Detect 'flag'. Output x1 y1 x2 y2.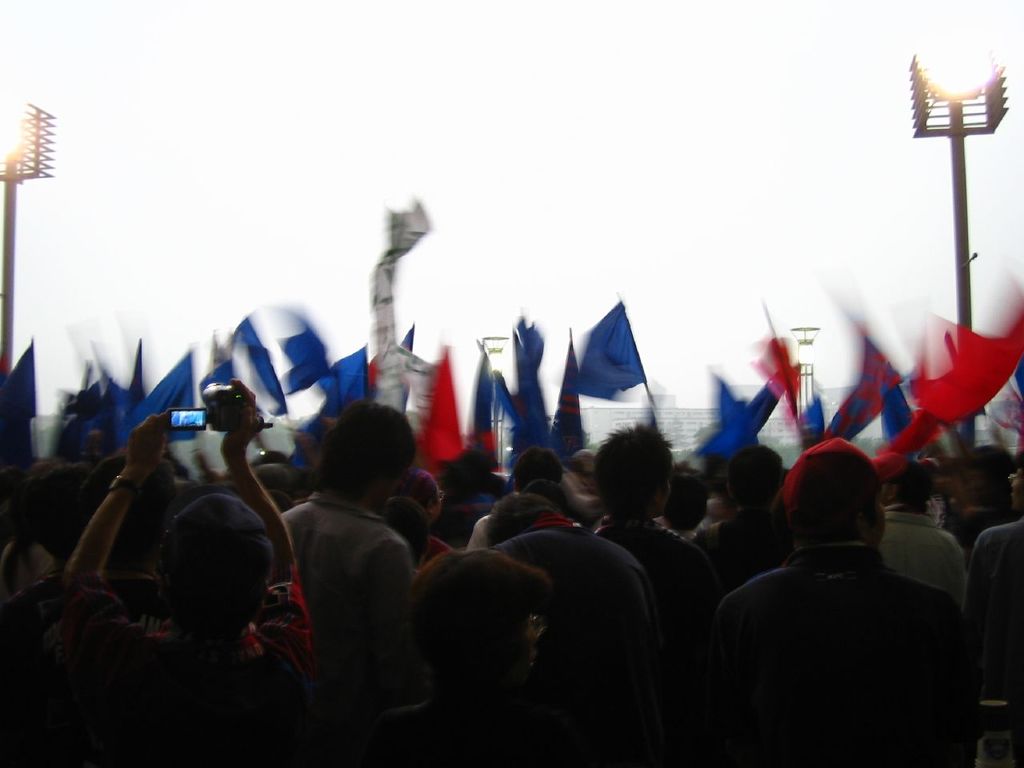
374 326 418 406.
